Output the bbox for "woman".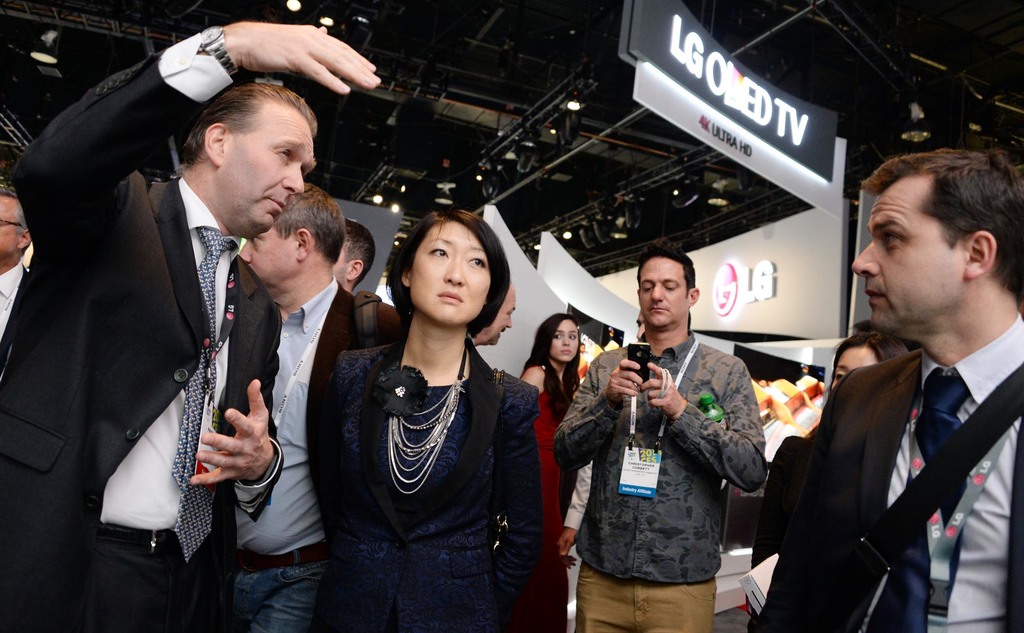
bbox=[797, 327, 912, 442].
